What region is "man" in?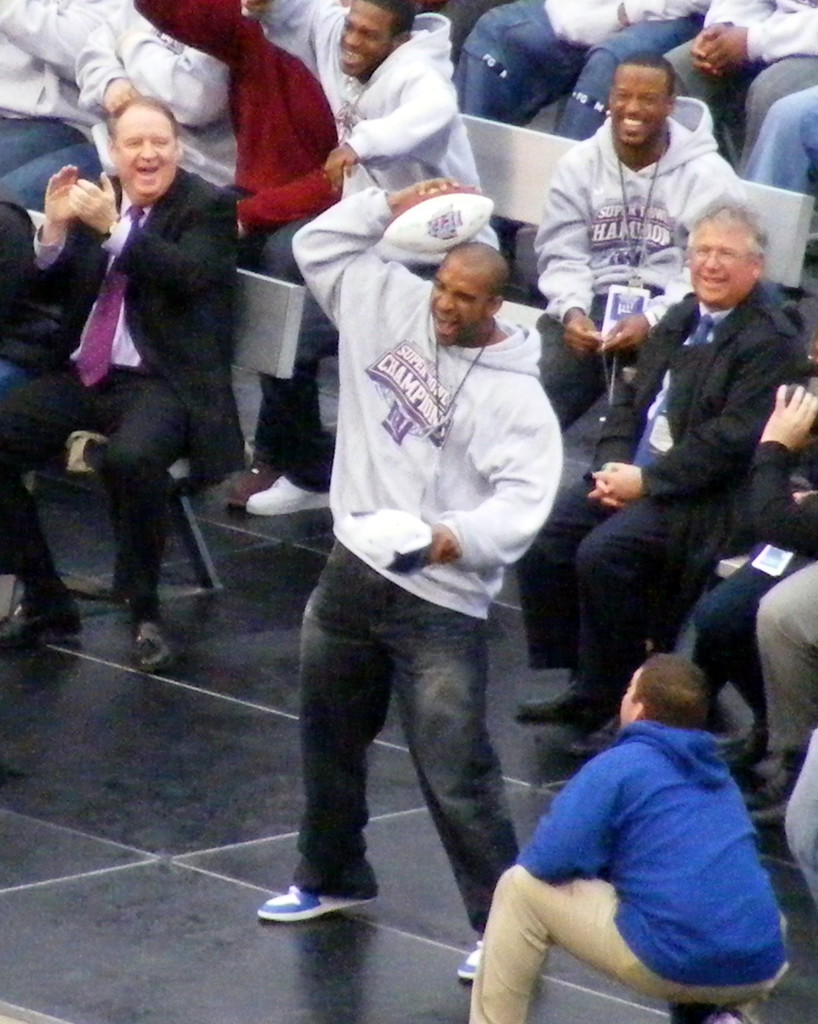
[727,560,817,810].
